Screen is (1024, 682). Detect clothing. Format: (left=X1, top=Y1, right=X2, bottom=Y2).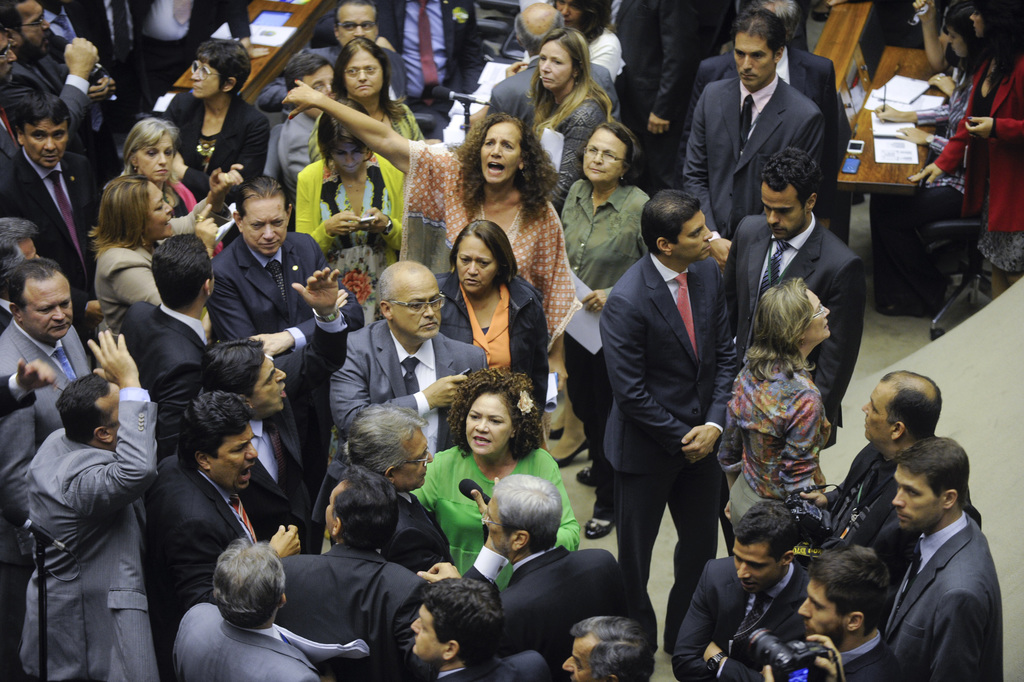
(left=597, top=0, right=685, bottom=168).
